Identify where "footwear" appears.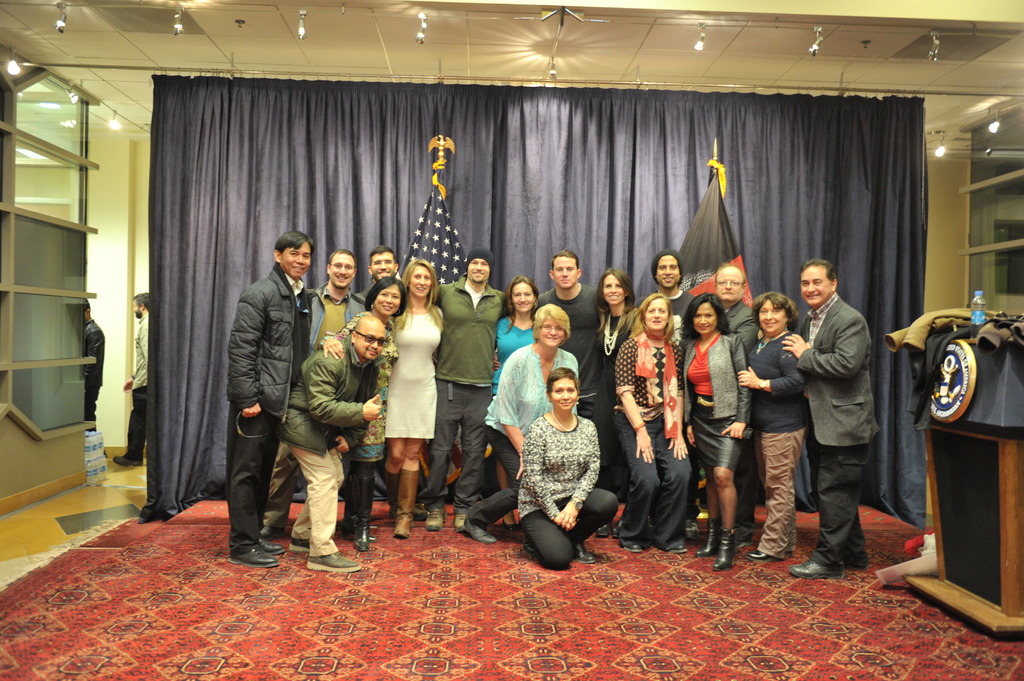
Appears at select_region(712, 526, 736, 570).
